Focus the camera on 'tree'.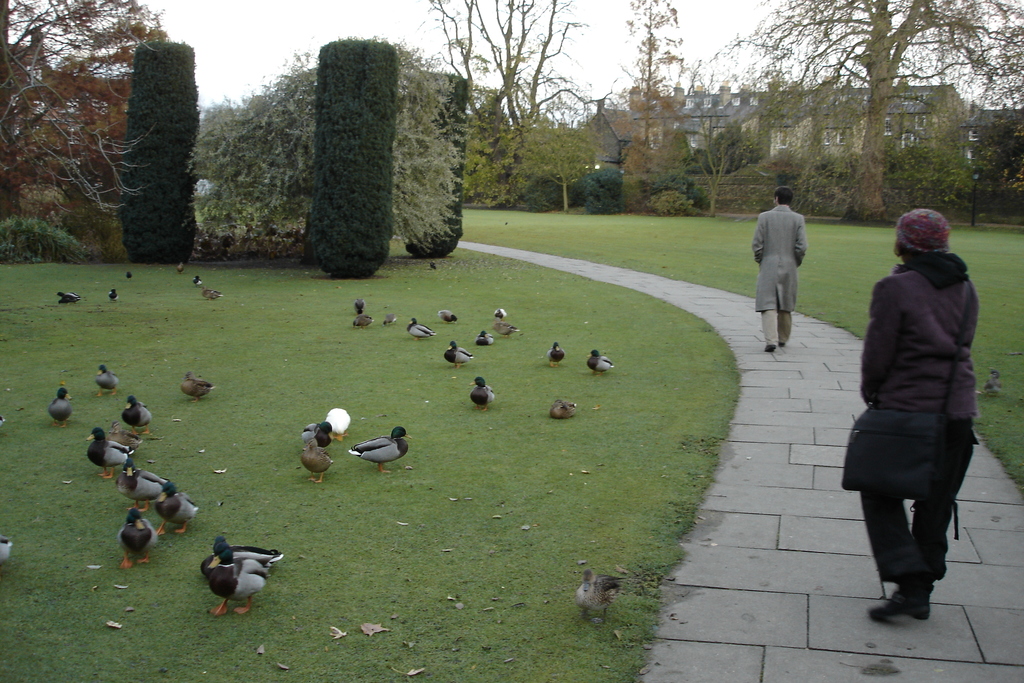
Focus region: x1=679 y1=69 x2=726 y2=217.
